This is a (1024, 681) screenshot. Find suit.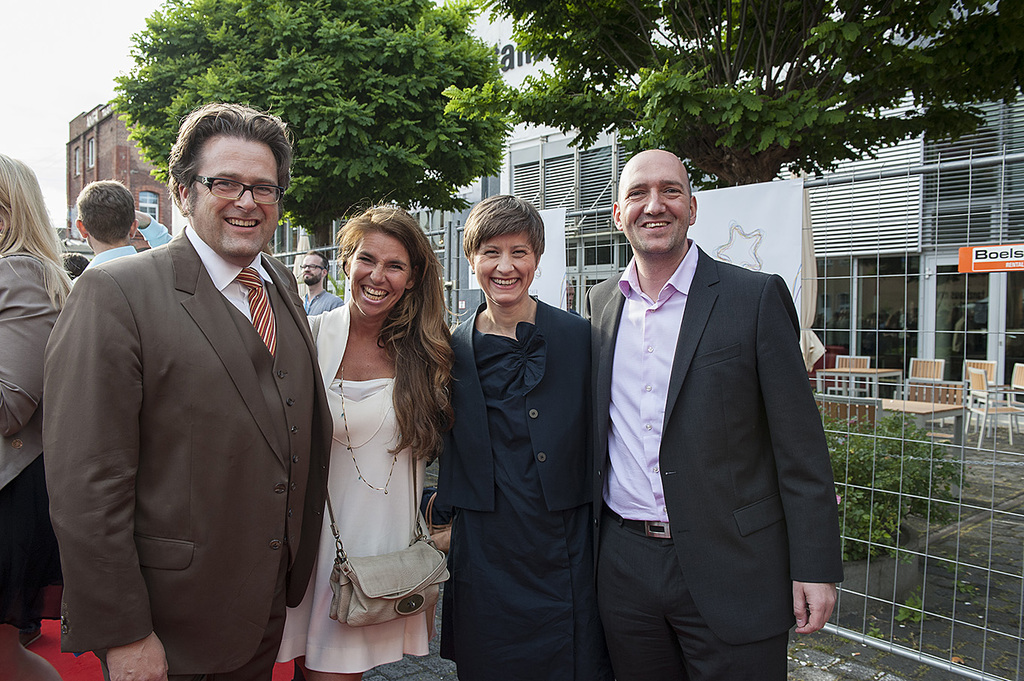
Bounding box: 40/216/335/680.
